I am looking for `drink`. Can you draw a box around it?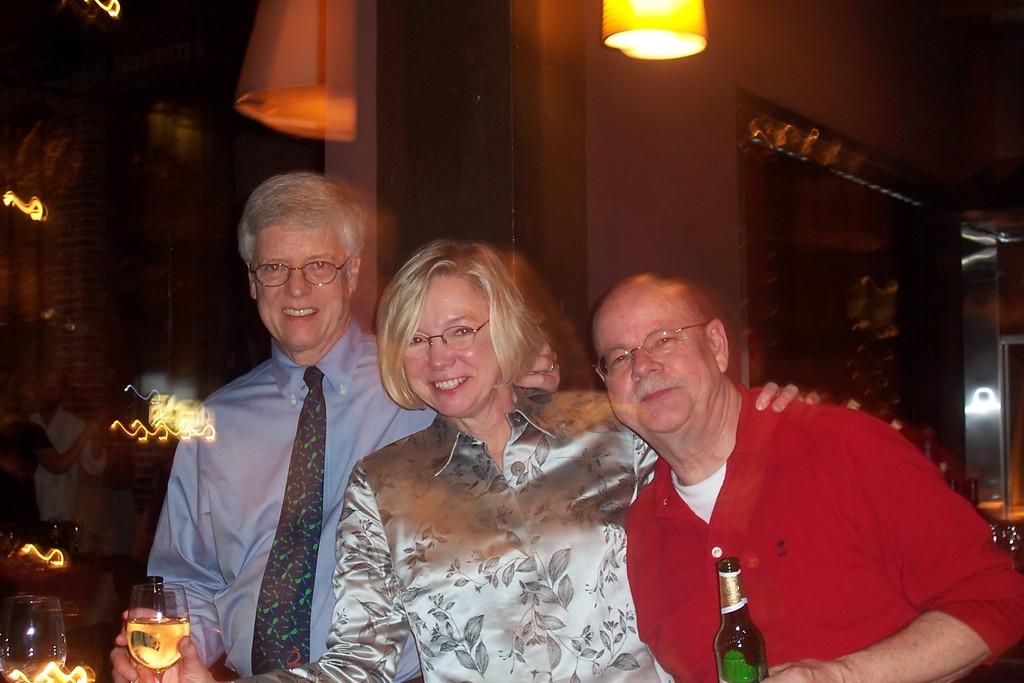
Sure, the bounding box is {"left": 724, "top": 565, "right": 782, "bottom": 675}.
